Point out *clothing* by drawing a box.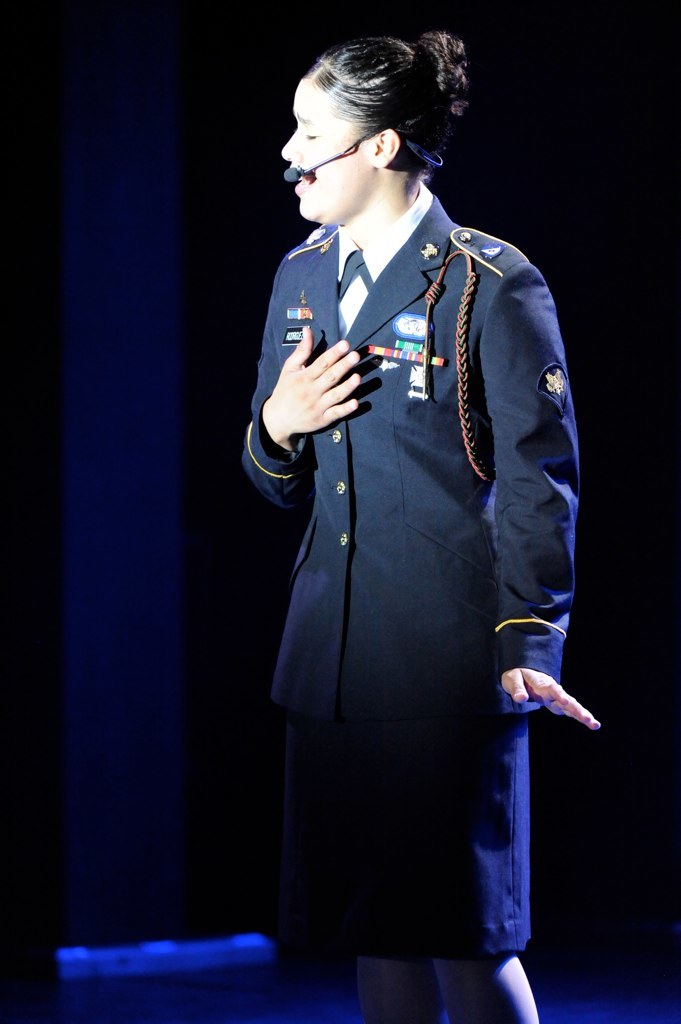
left=243, top=151, right=590, bottom=930.
